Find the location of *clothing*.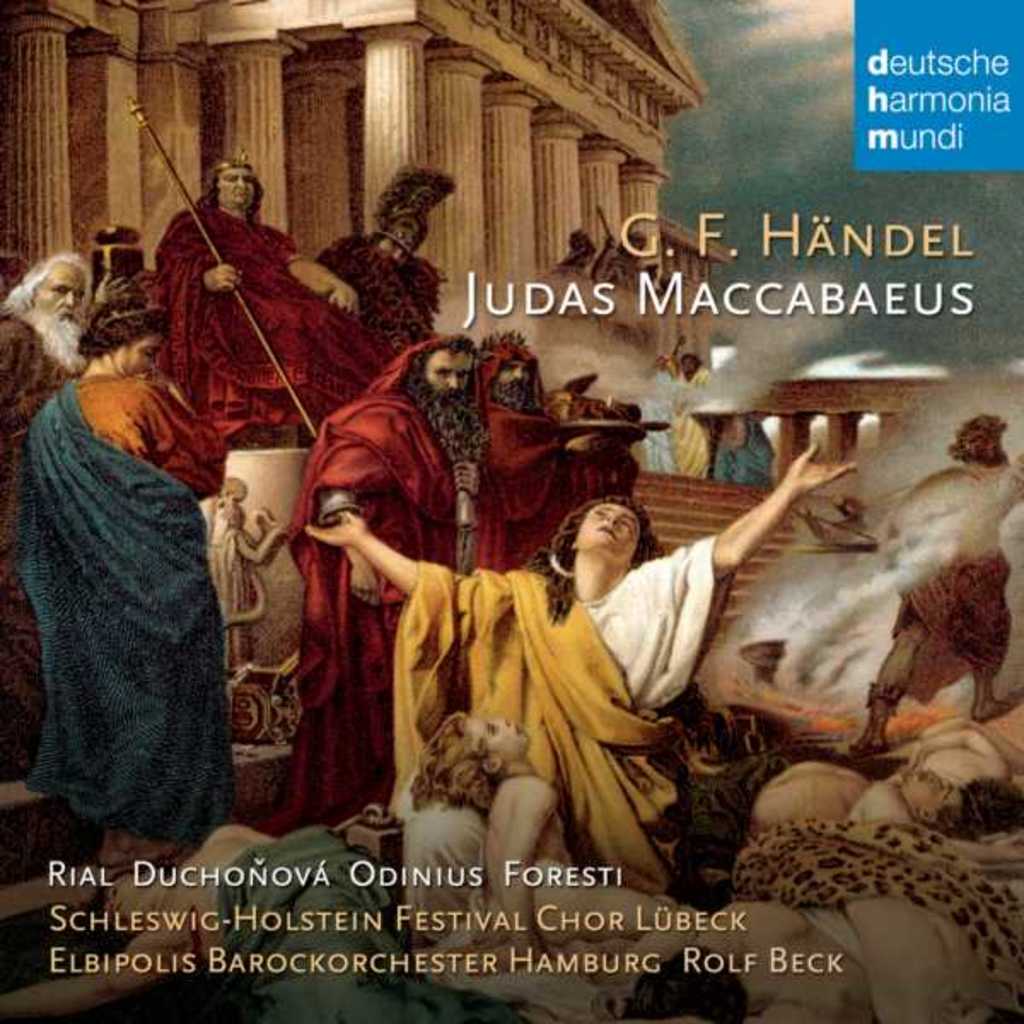
Location: l=335, t=514, r=756, b=865.
